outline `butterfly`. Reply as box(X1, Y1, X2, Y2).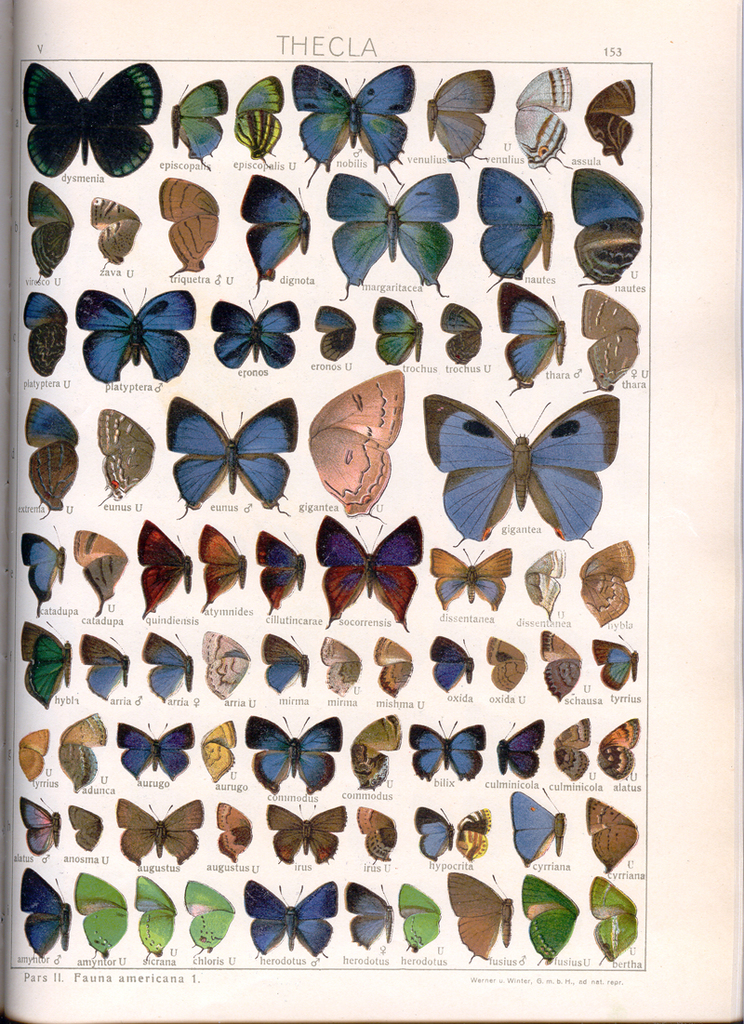
box(588, 631, 643, 696).
